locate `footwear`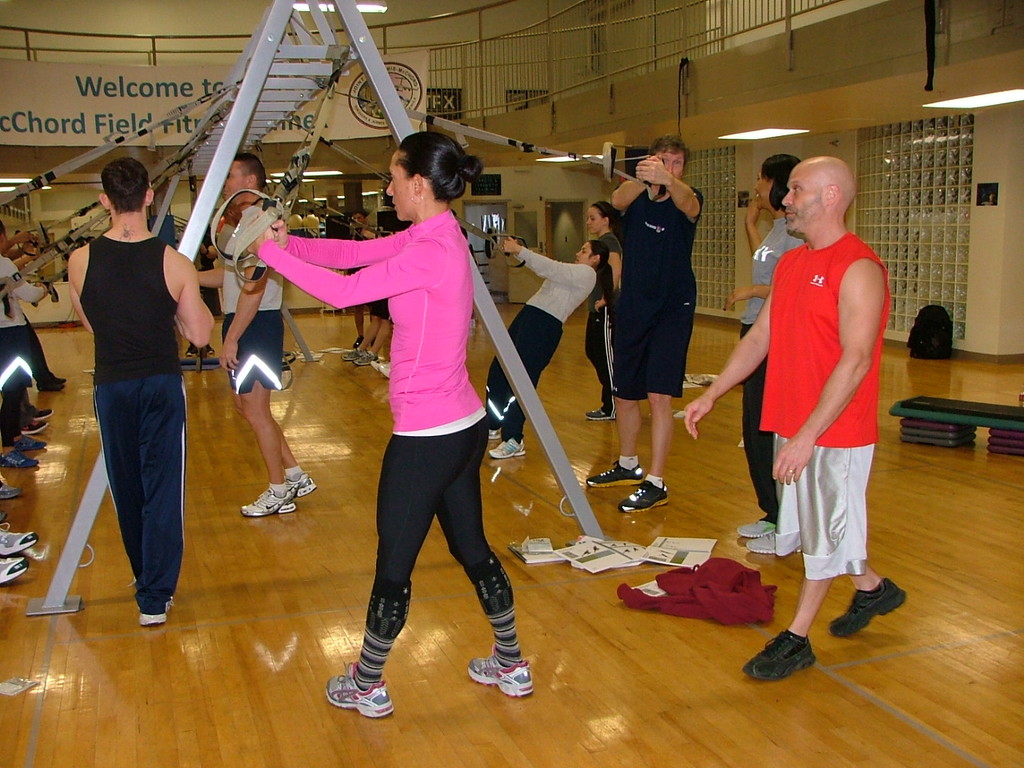
583:461:642:490
